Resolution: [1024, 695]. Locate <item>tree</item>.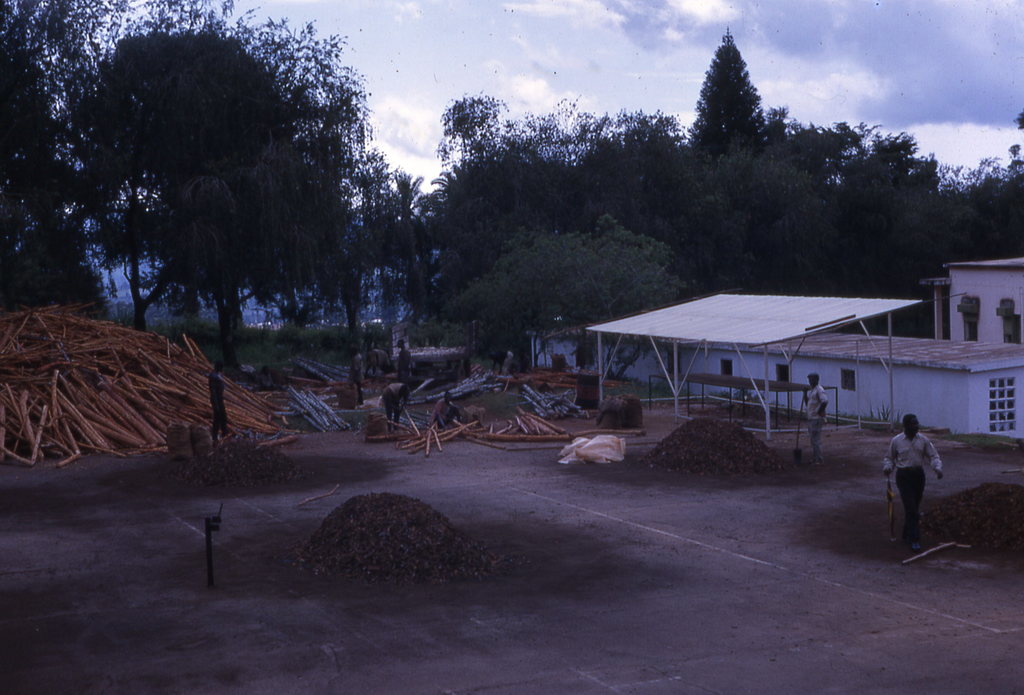
<region>713, 145, 820, 286</region>.
